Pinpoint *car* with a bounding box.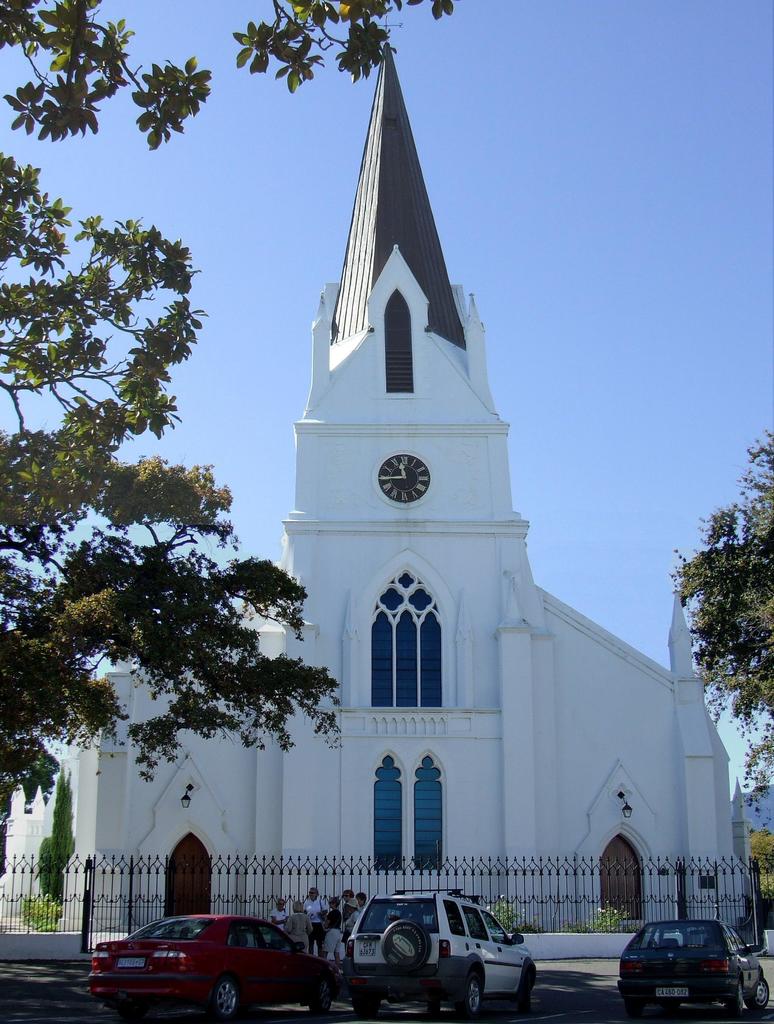
detection(89, 912, 340, 1022).
